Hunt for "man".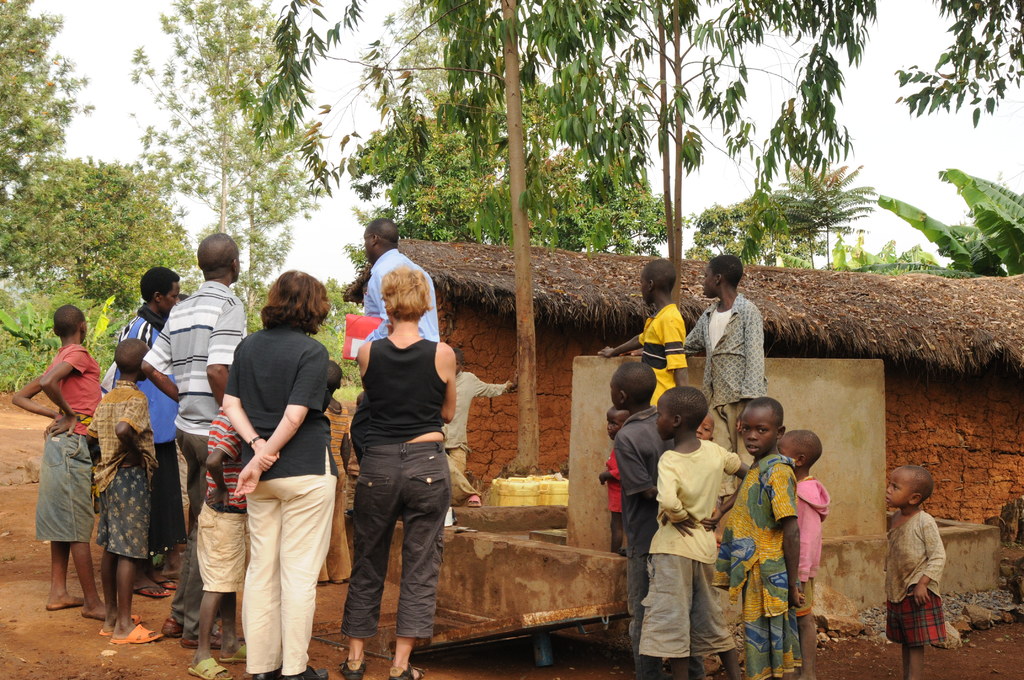
Hunted down at bbox(360, 219, 442, 338).
